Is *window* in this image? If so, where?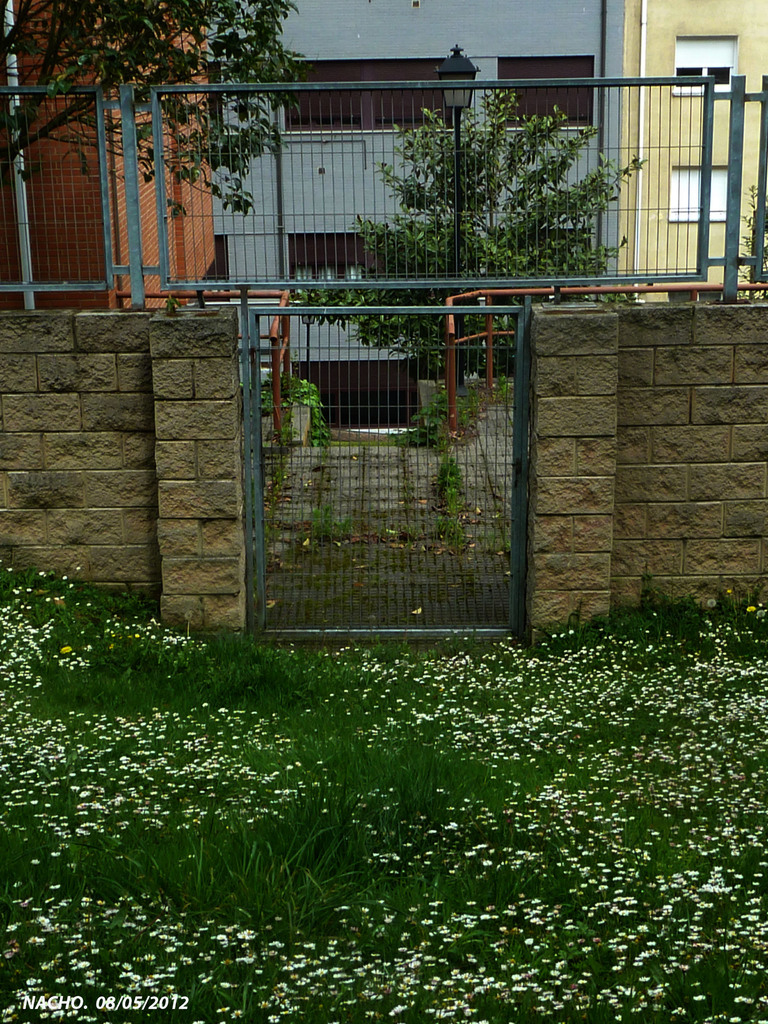
Yes, at x1=667 y1=41 x2=735 y2=90.
